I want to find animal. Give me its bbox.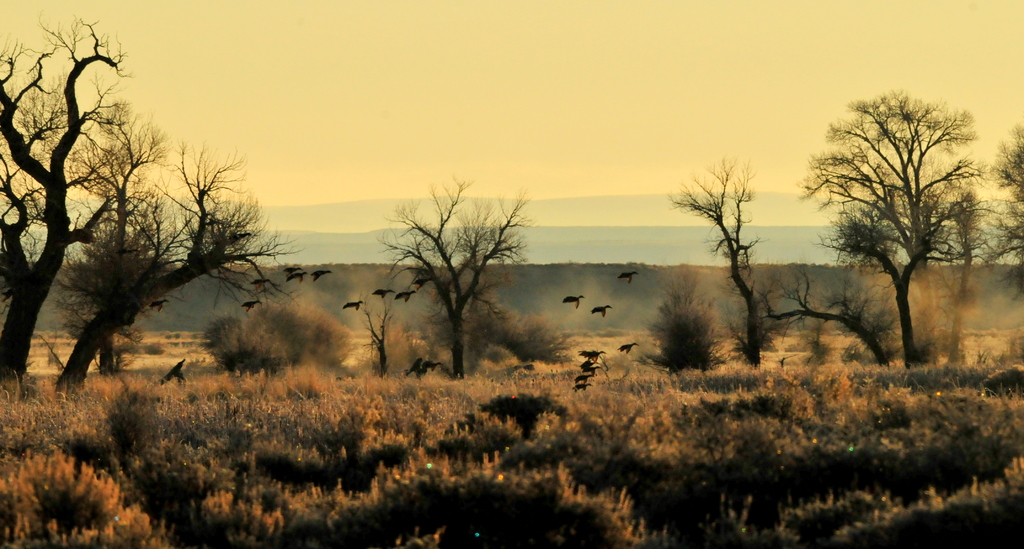
box(564, 296, 585, 311).
